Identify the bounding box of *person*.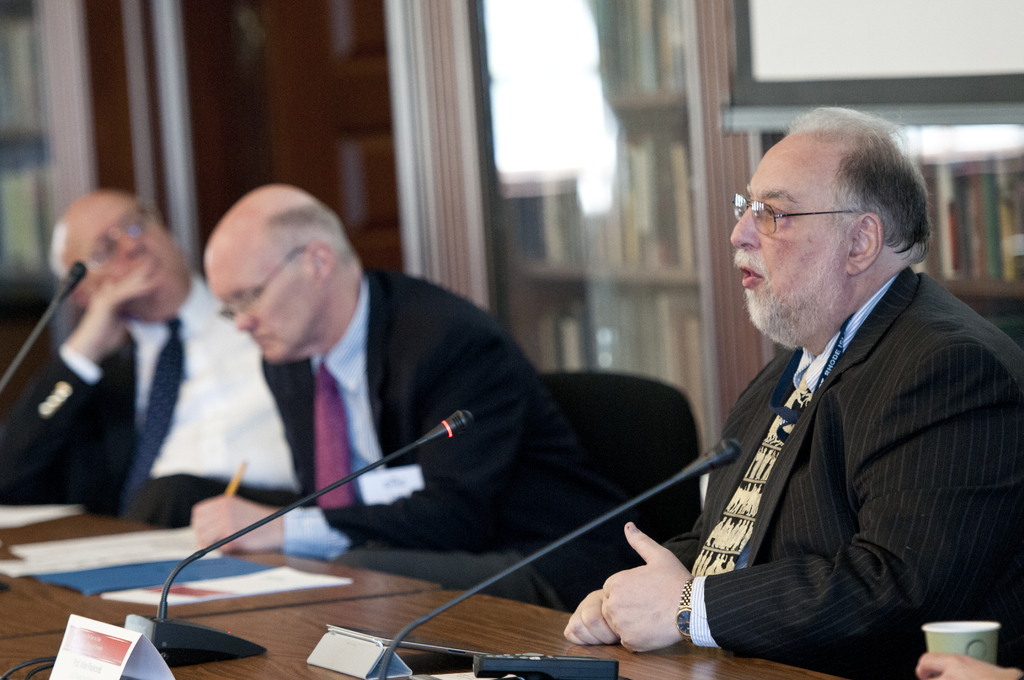
0:190:316:530.
